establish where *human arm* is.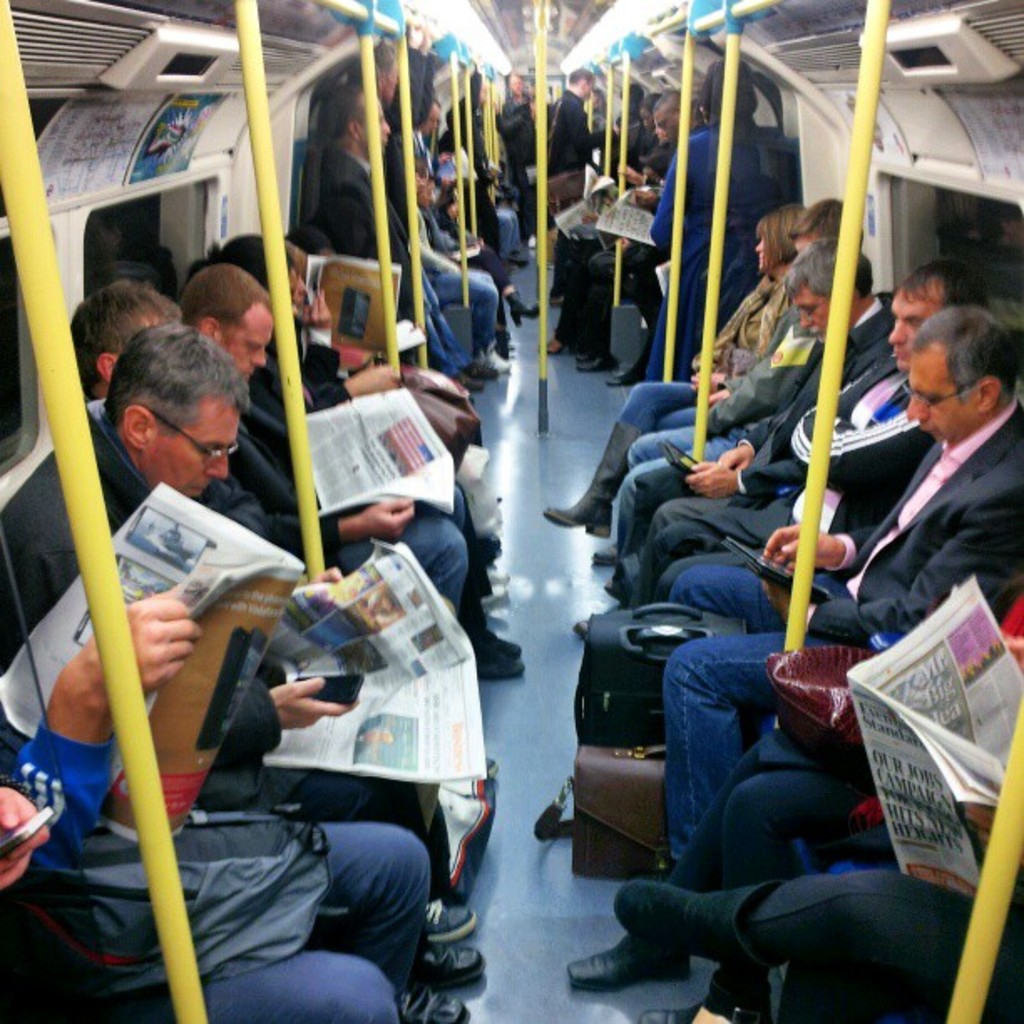
Established at [x1=300, y1=289, x2=346, y2=407].
